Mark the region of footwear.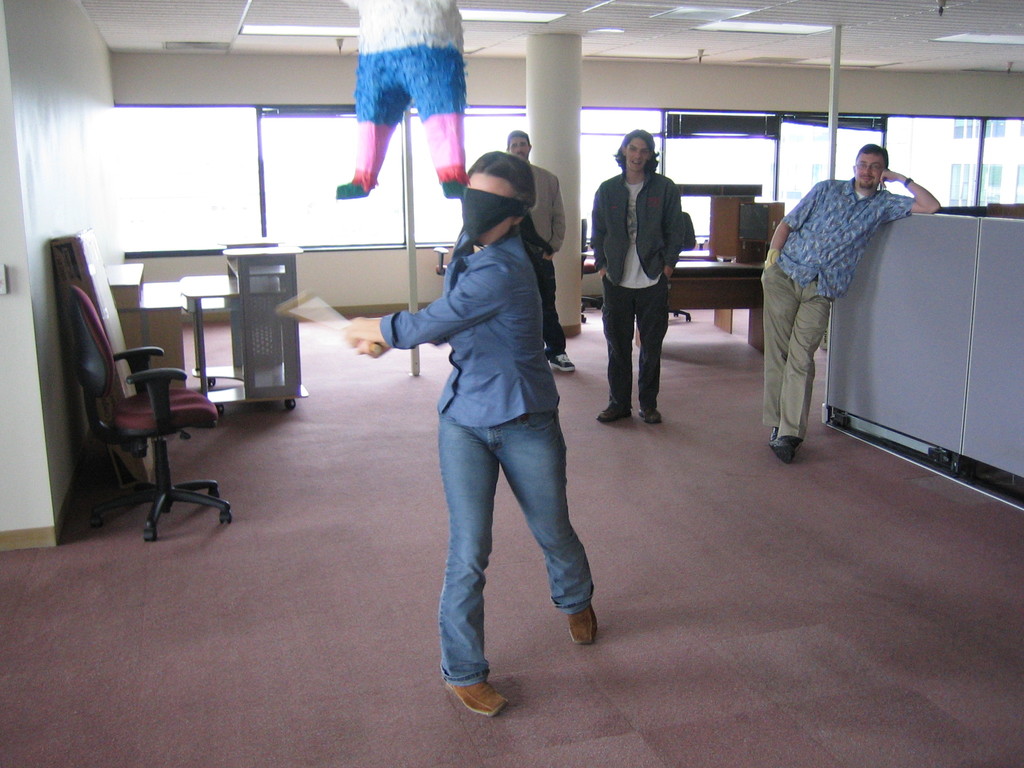
Region: 597/396/637/425.
